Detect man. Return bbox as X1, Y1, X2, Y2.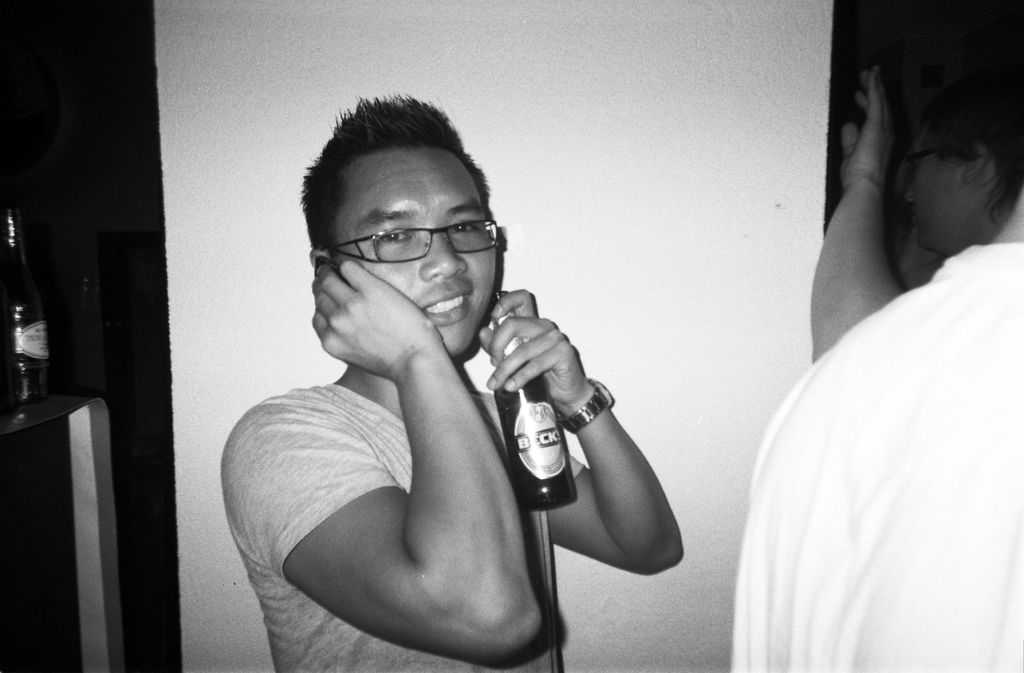
734, 181, 1023, 672.
